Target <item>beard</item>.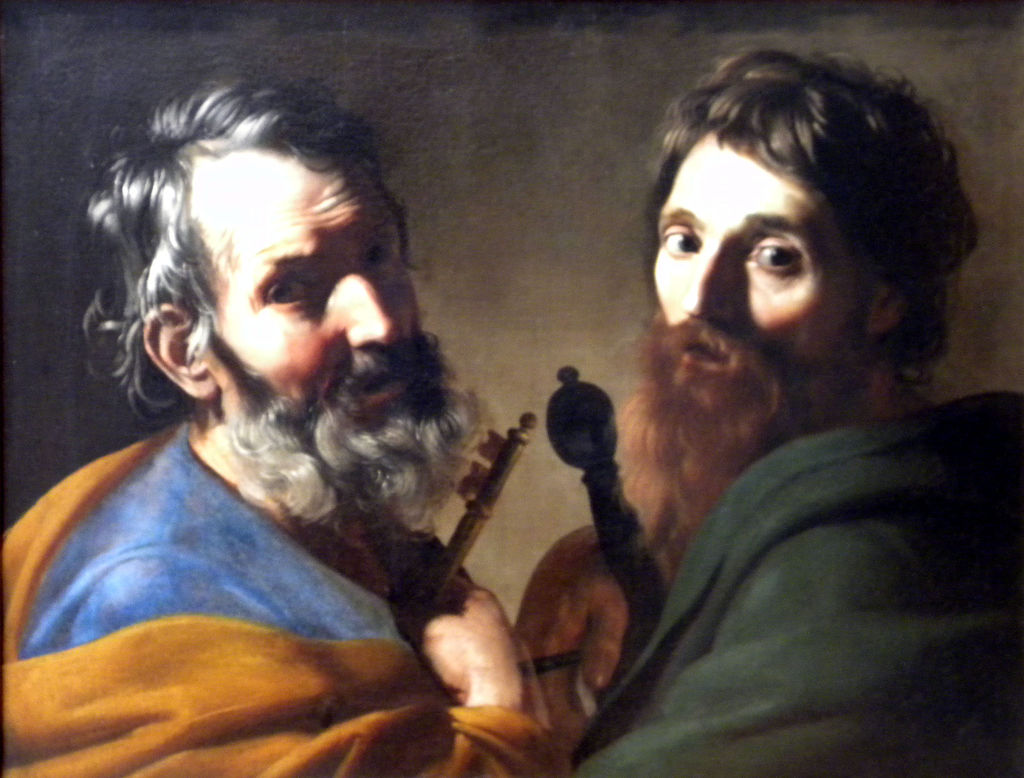
Target region: 207, 336, 487, 546.
